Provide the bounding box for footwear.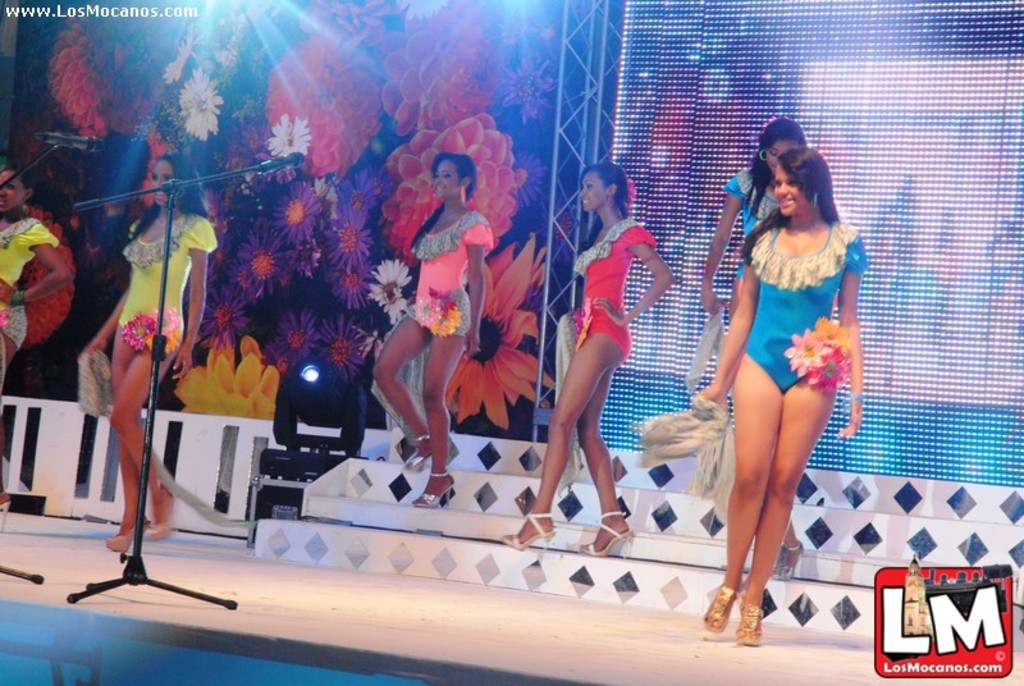
(x1=506, y1=512, x2=557, y2=566).
